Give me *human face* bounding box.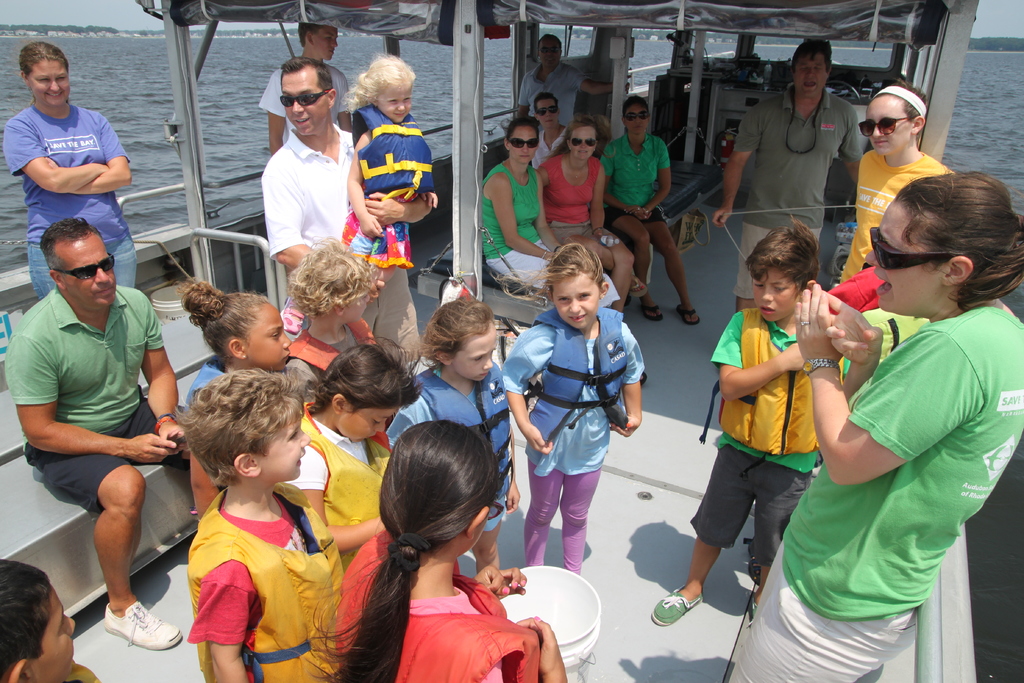
[x1=754, y1=265, x2=803, y2=322].
